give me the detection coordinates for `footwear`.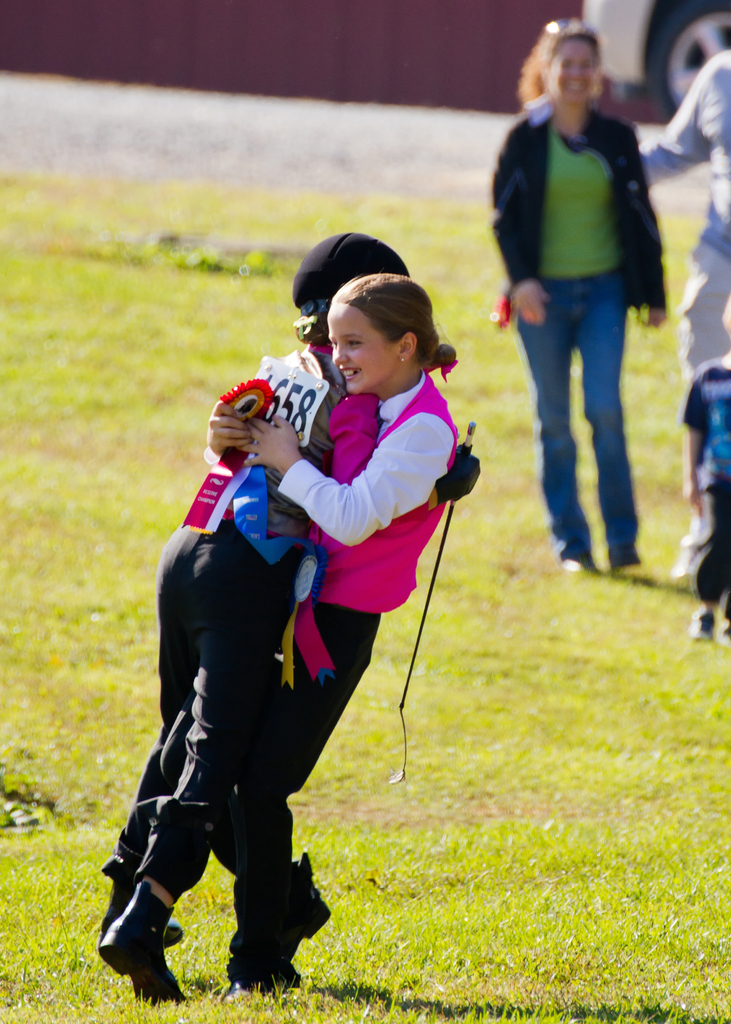
[x1=620, y1=559, x2=660, y2=590].
